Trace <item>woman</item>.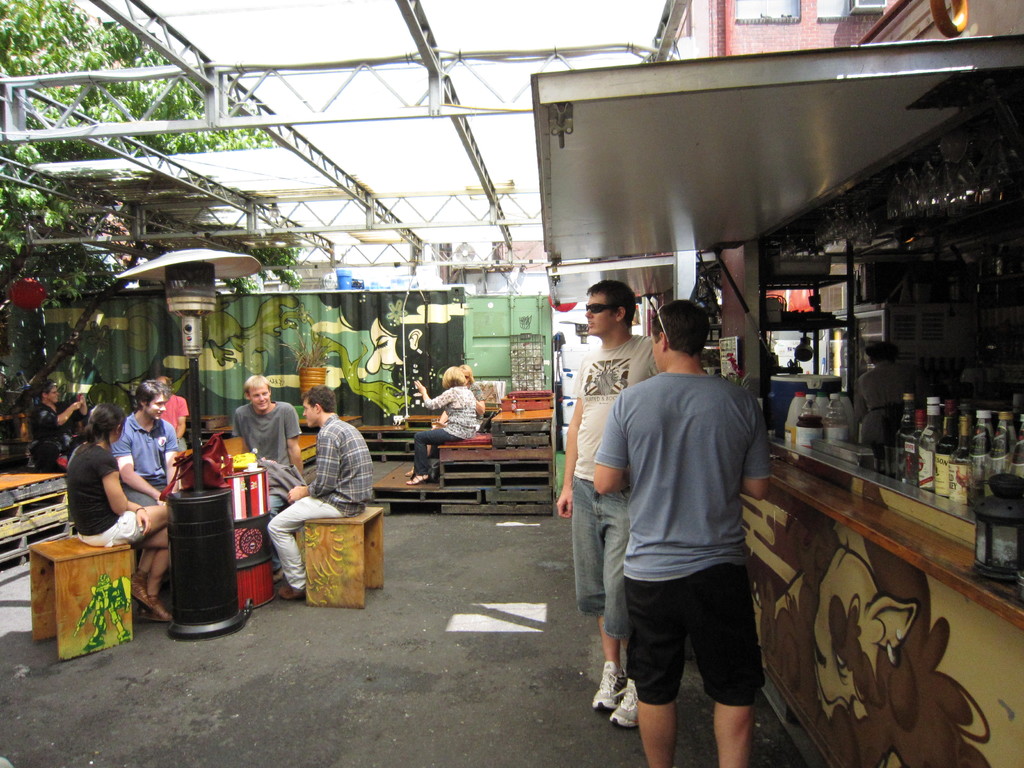
Traced to {"x1": 413, "y1": 358, "x2": 488, "y2": 483}.
